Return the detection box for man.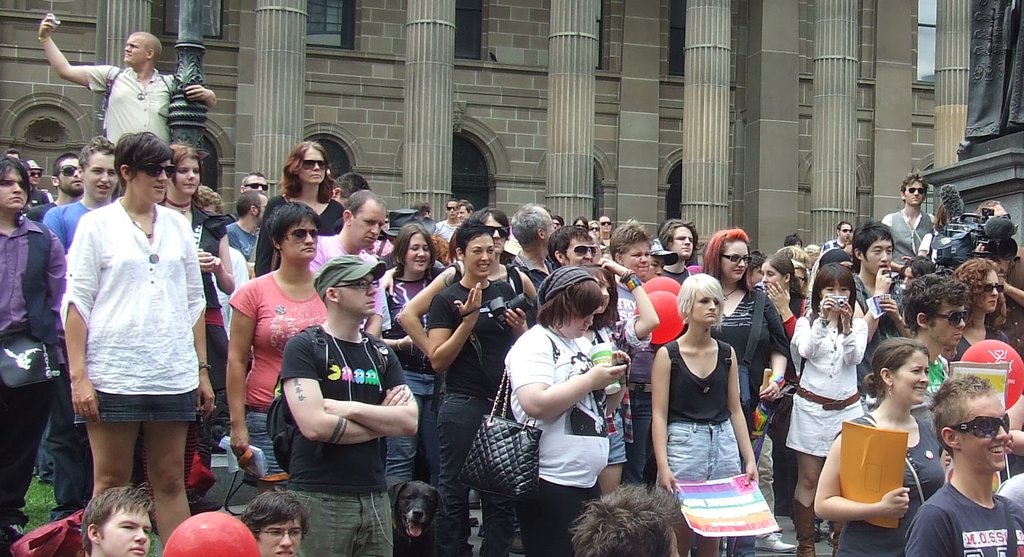
659, 218, 698, 284.
